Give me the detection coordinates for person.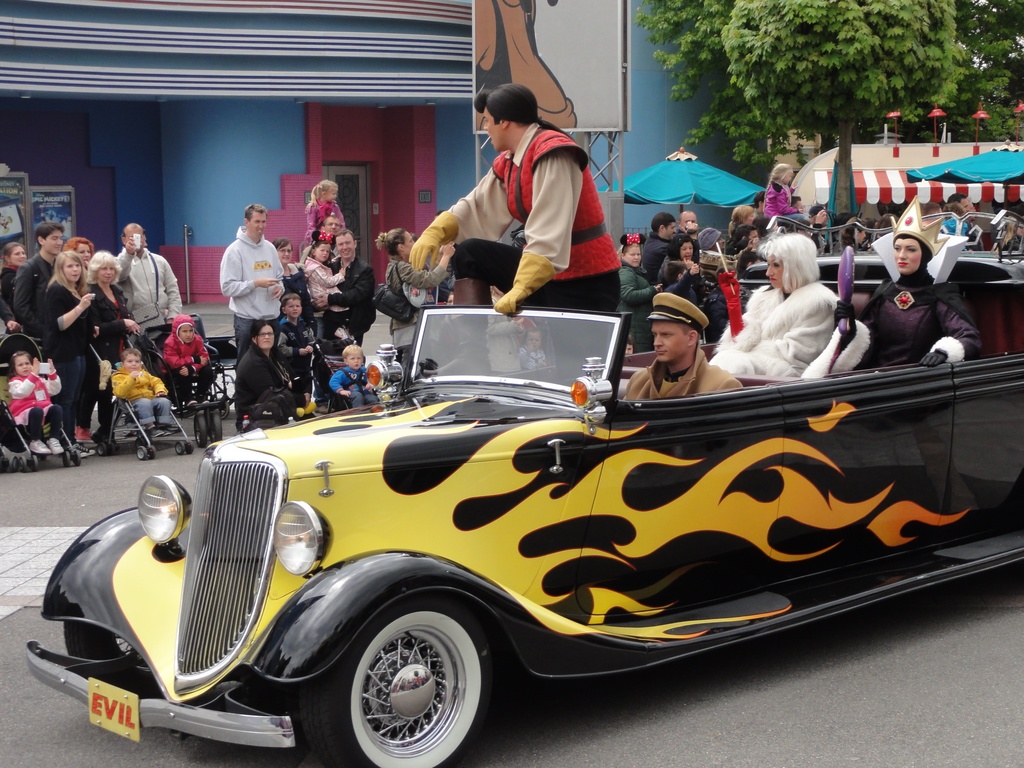
[x1=947, y1=193, x2=979, y2=228].
